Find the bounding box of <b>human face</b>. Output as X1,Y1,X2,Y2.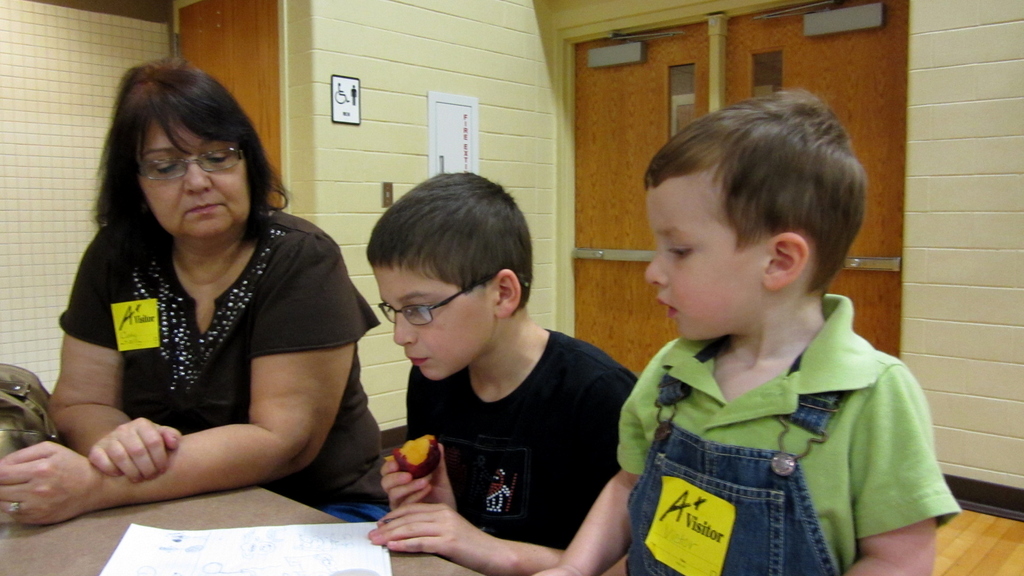
646,191,767,340.
